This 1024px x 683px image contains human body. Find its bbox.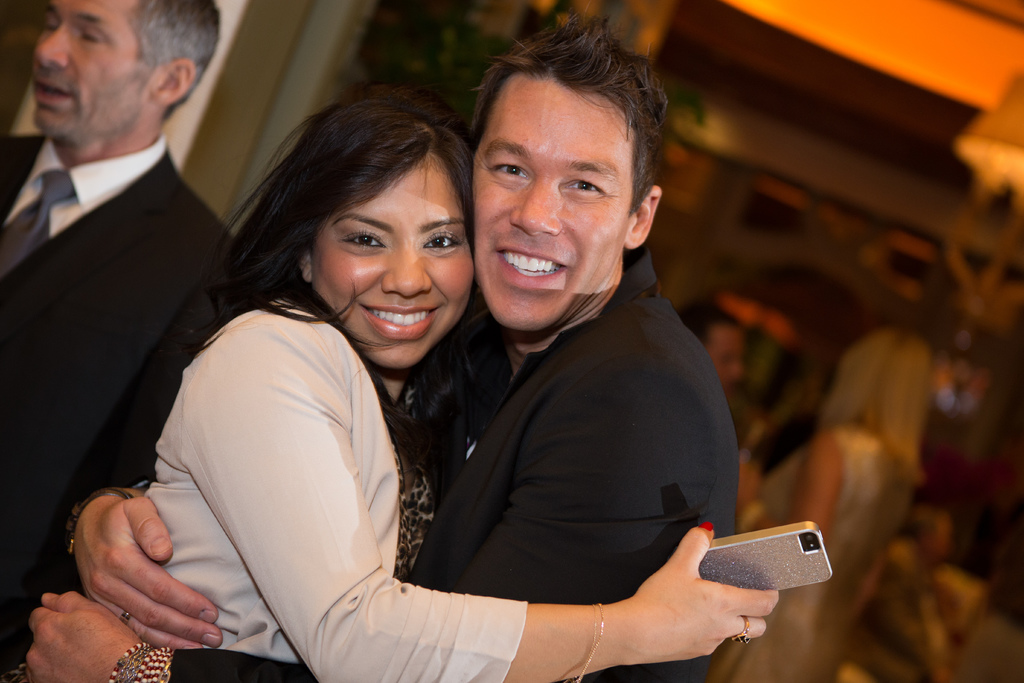
0/0/234/678.
